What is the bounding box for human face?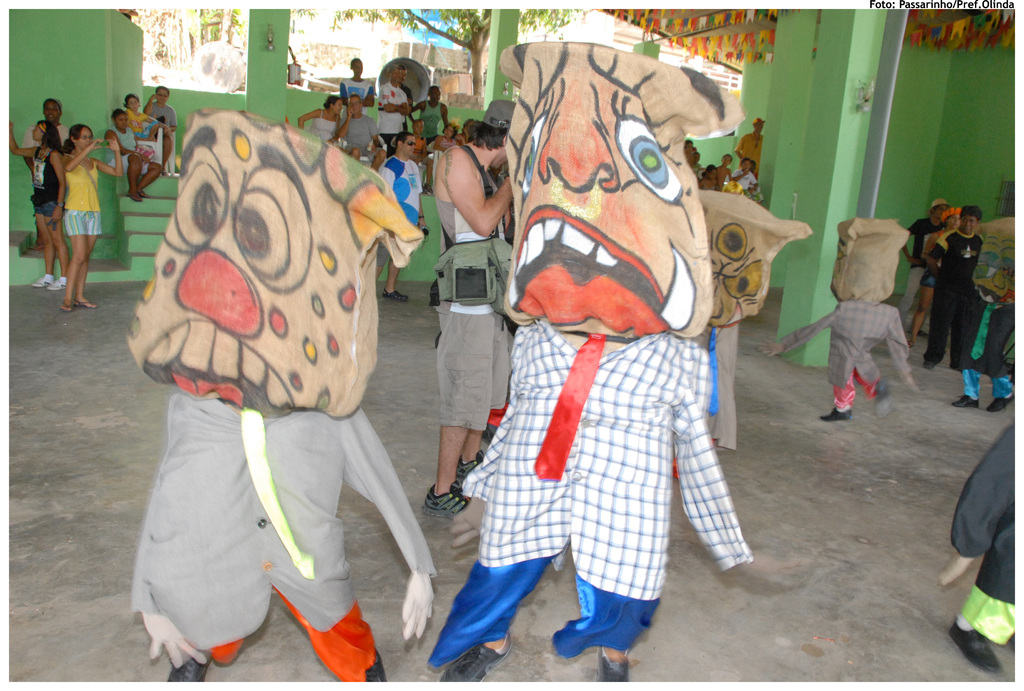
<region>115, 114, 129, 129</region>.
